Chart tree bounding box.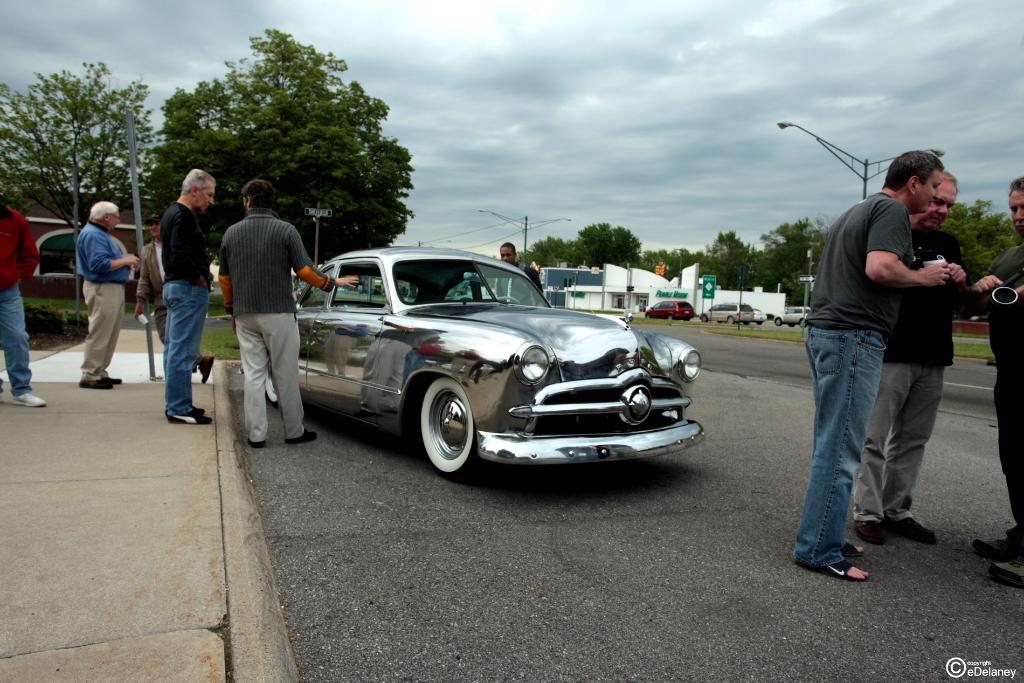
Charted: bbox=(753, 218, 817, 297).
